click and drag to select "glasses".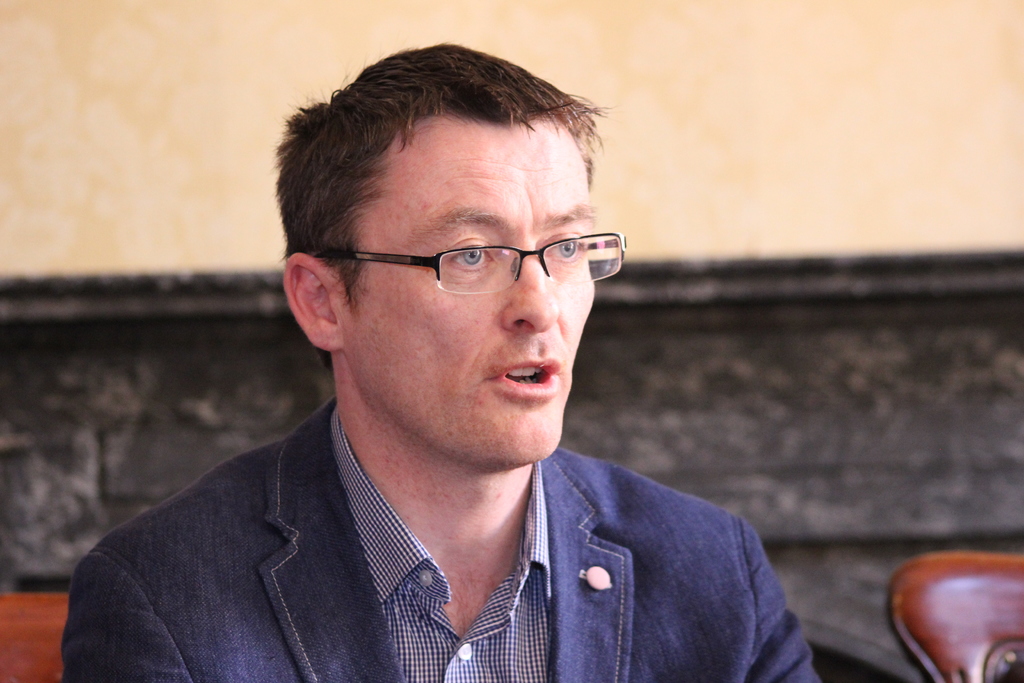
Selection: box(327, 216, 622, 297).
